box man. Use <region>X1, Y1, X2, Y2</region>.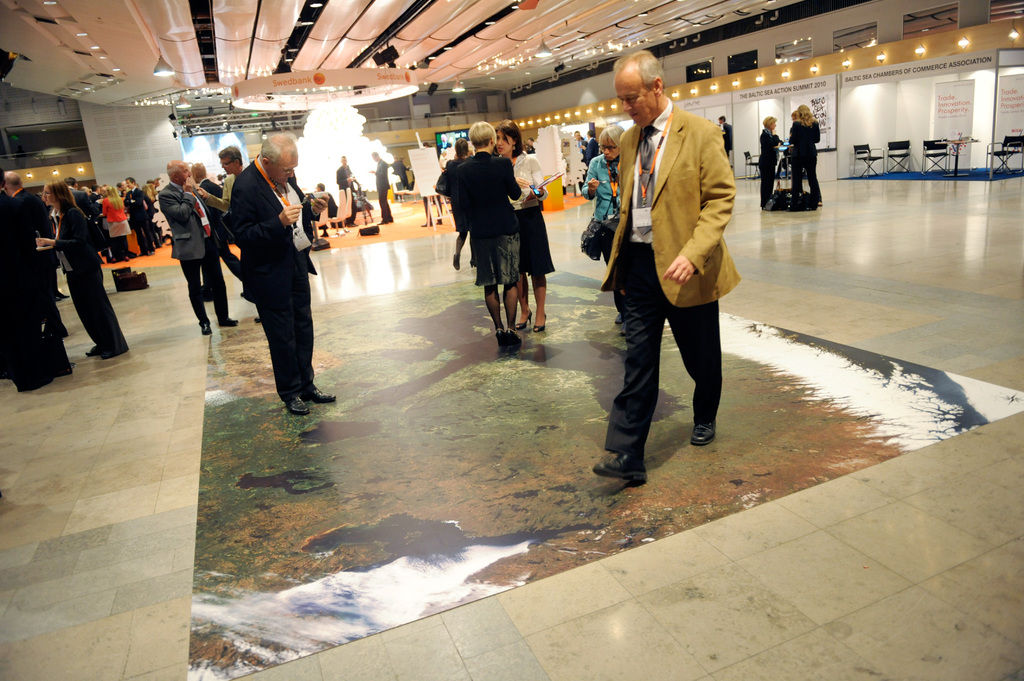
<region>310, 182, 333, 236</region>.
